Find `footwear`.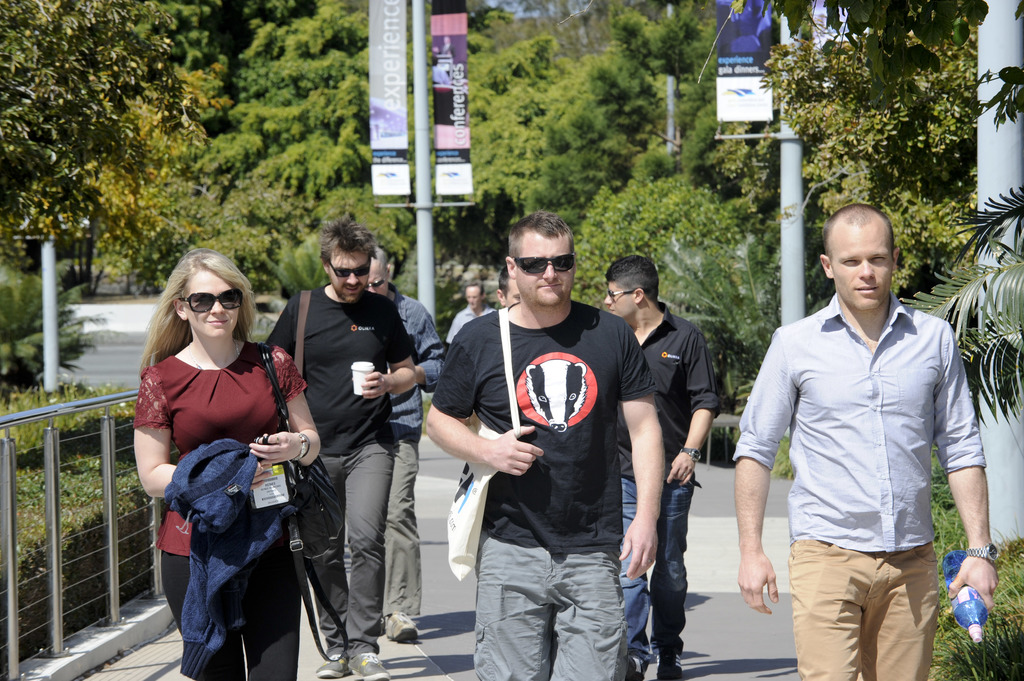
(381, 608, 423, 643).
